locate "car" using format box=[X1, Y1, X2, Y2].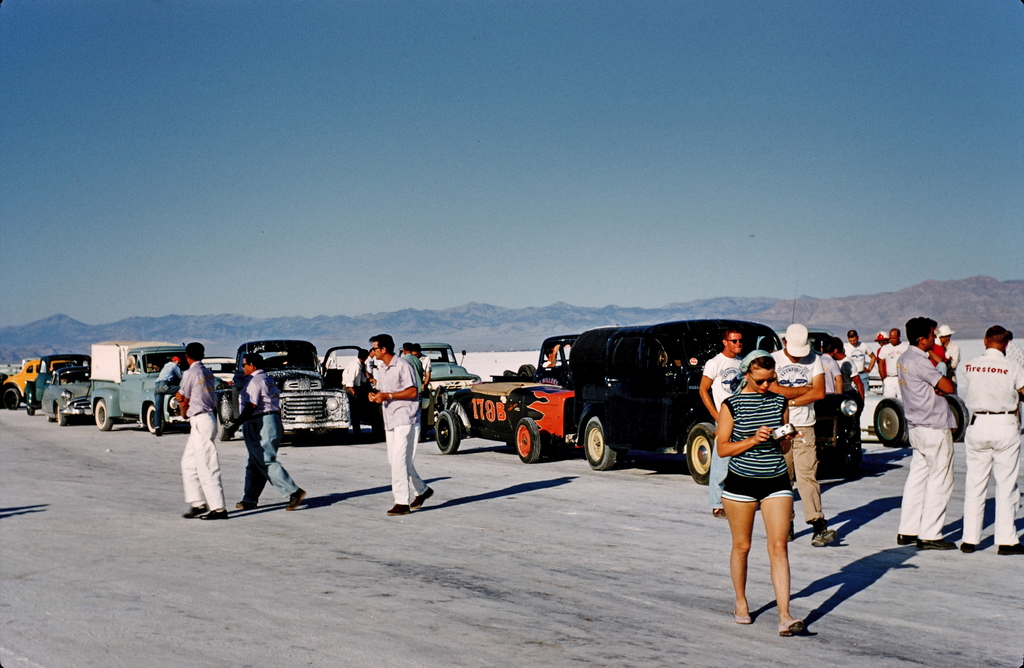
box=[29, 348, 90, 413].
